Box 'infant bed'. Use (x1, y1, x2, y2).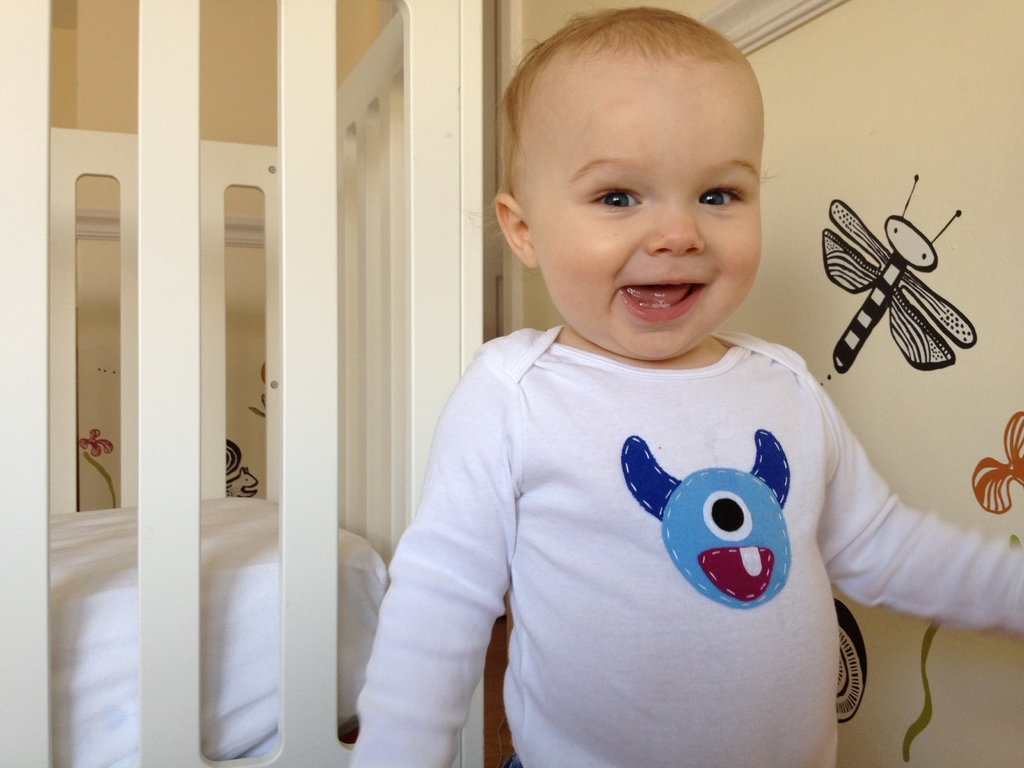
(0, 0, 481, 767).
